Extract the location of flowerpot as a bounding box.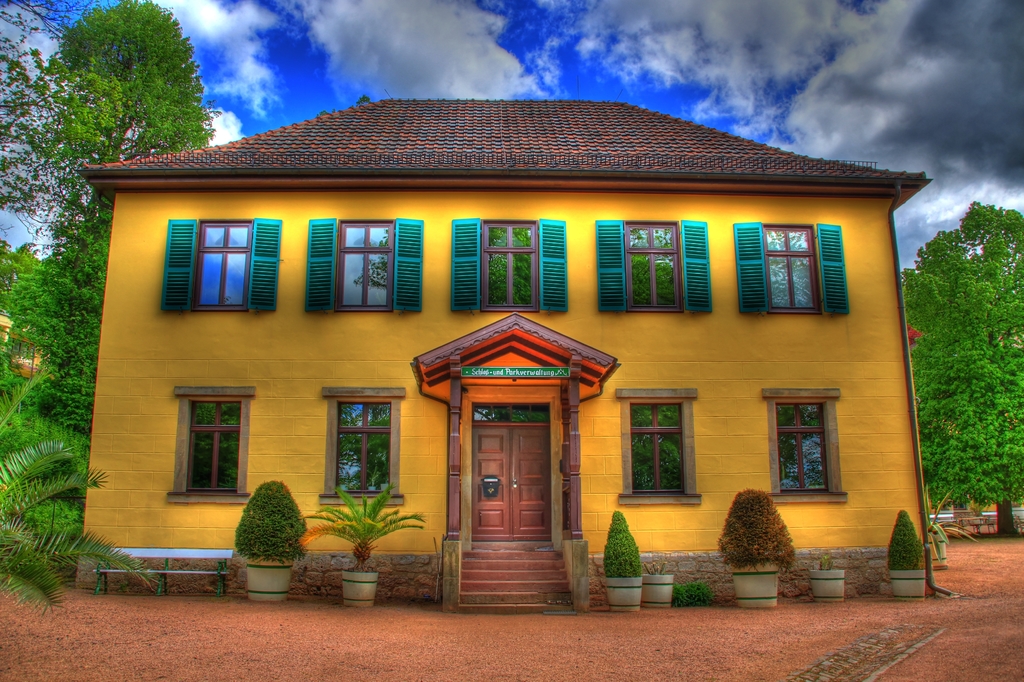
l=340, t=572, r=378, b=608.
